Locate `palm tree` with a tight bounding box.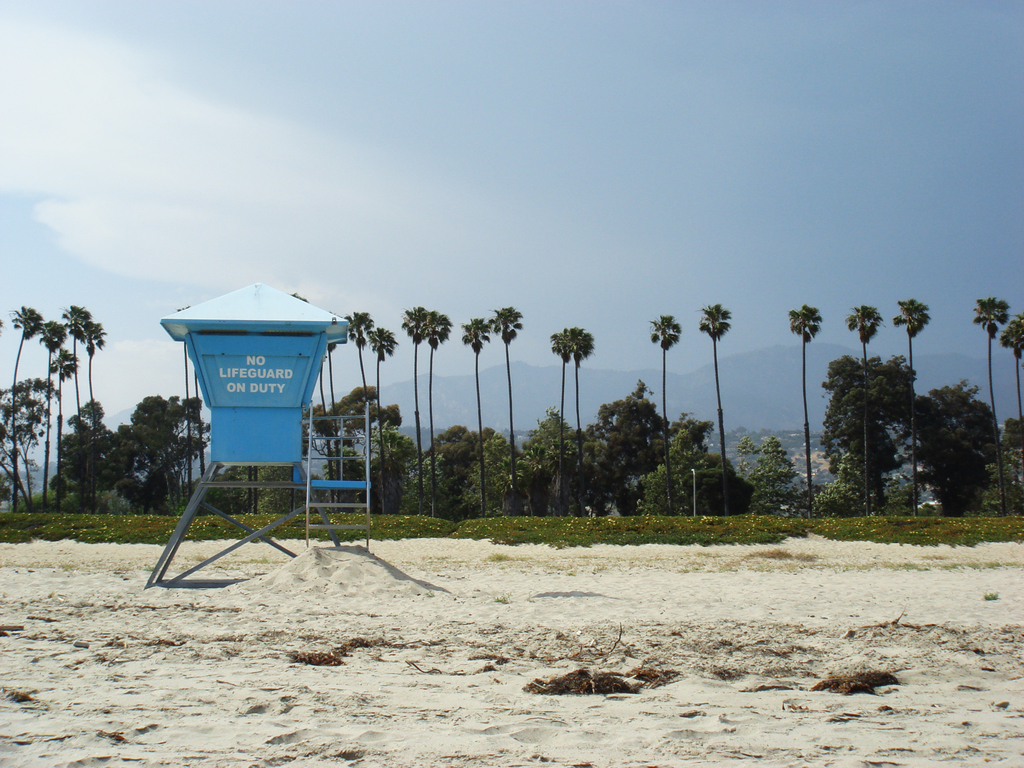
region(460, 318, 499, 512).
